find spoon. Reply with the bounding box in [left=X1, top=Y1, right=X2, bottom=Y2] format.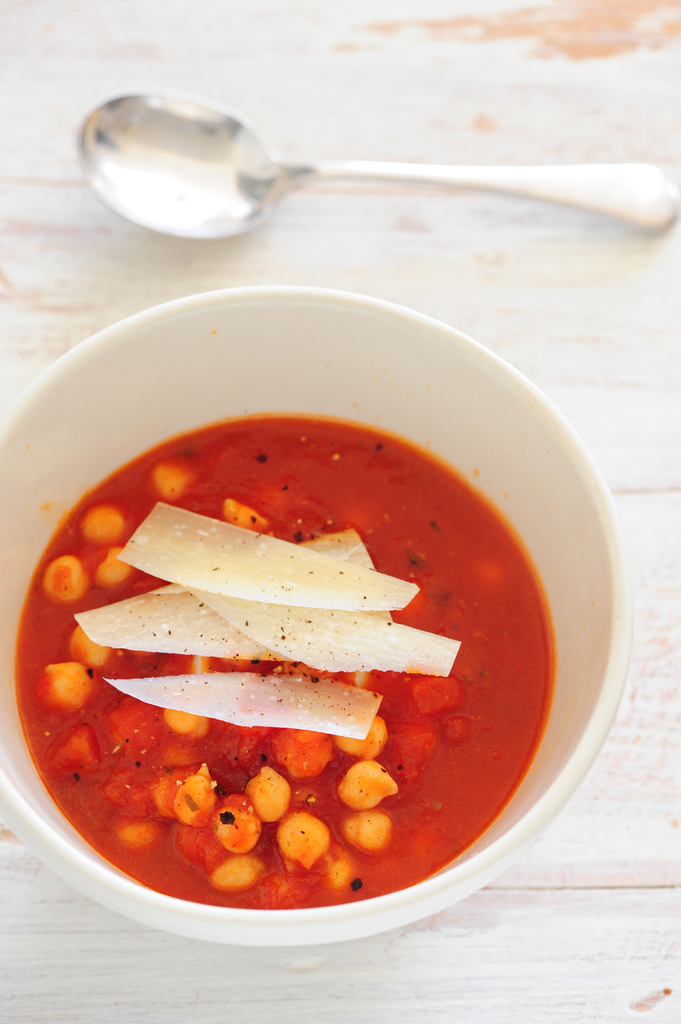
[left=74, top=88, right=680, bottom=239].
